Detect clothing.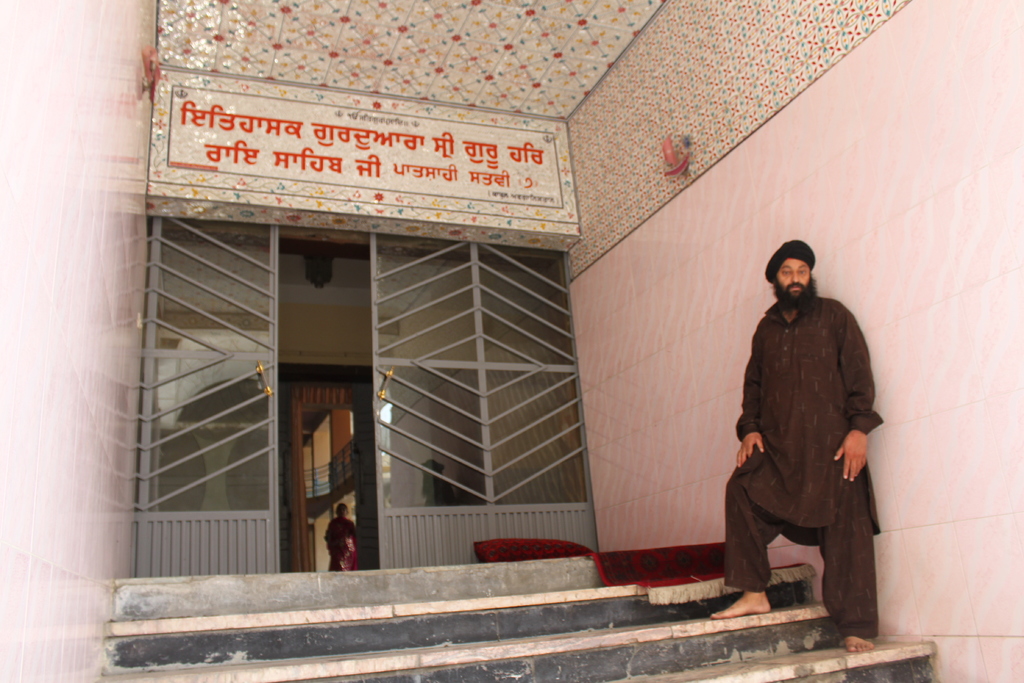
Detected at [left=733, top=255, right=883, bottom=611].
